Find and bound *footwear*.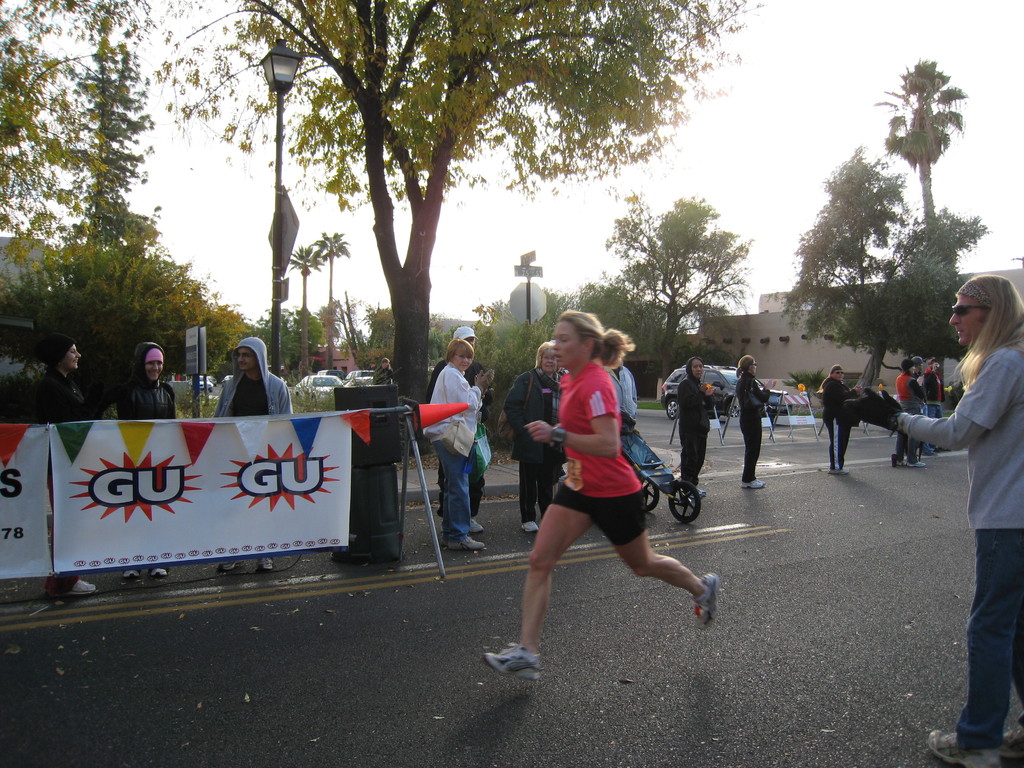
Bound: pyautogui.locateOnScreen(894, 458, 908, 466).
